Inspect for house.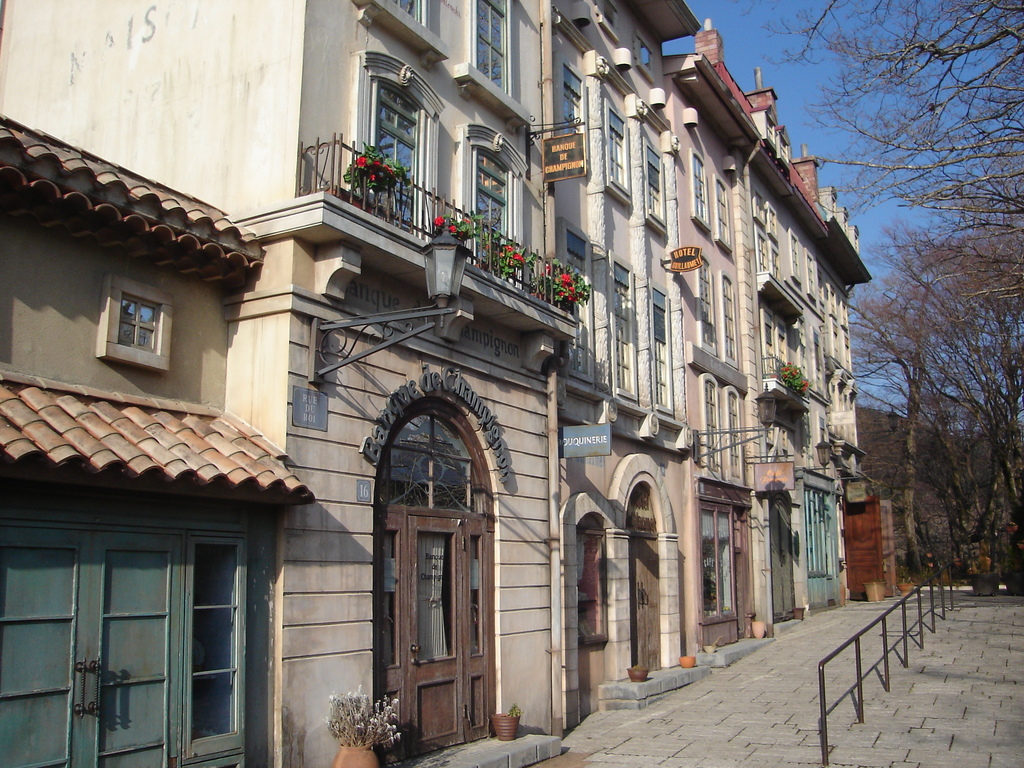
Inspection: bbox=(0, 0, 559, 767).
